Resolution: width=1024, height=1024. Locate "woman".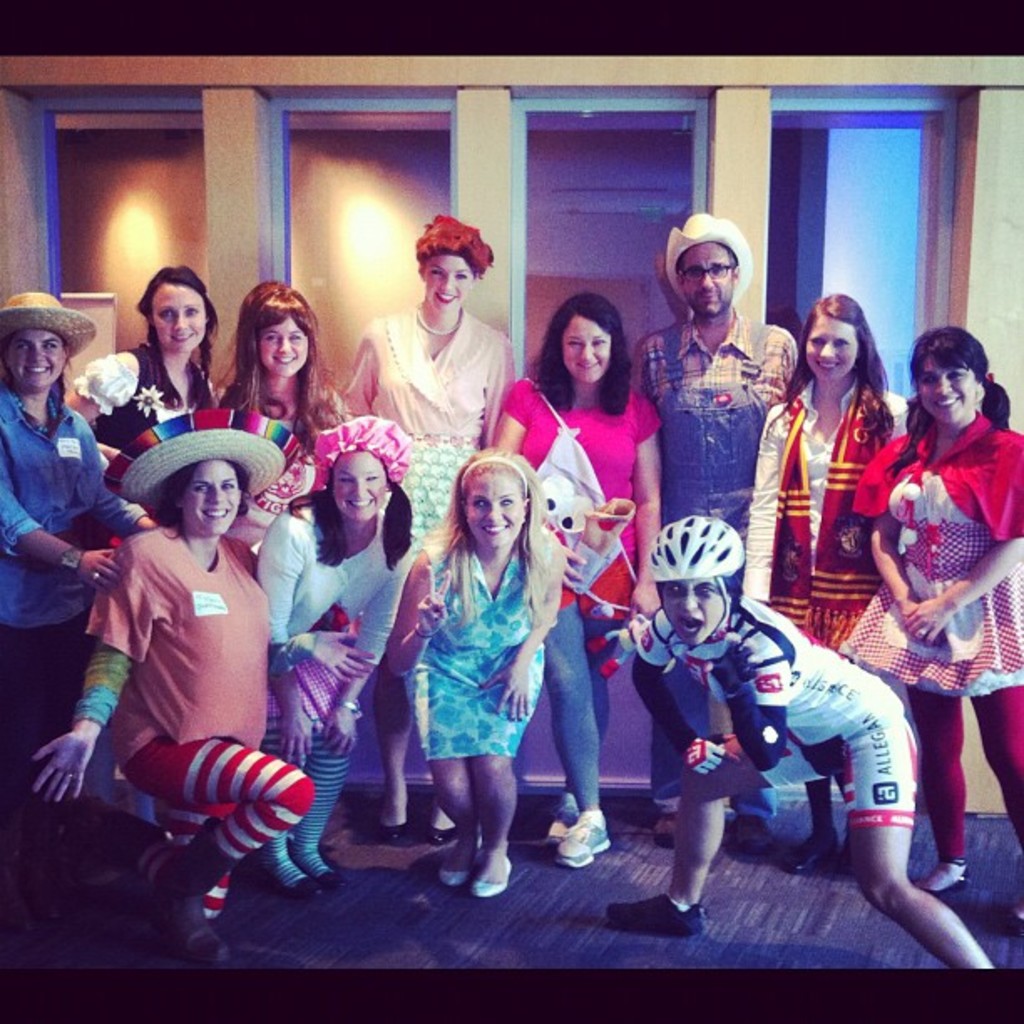
l=223, t=273, r=353, b=448.
